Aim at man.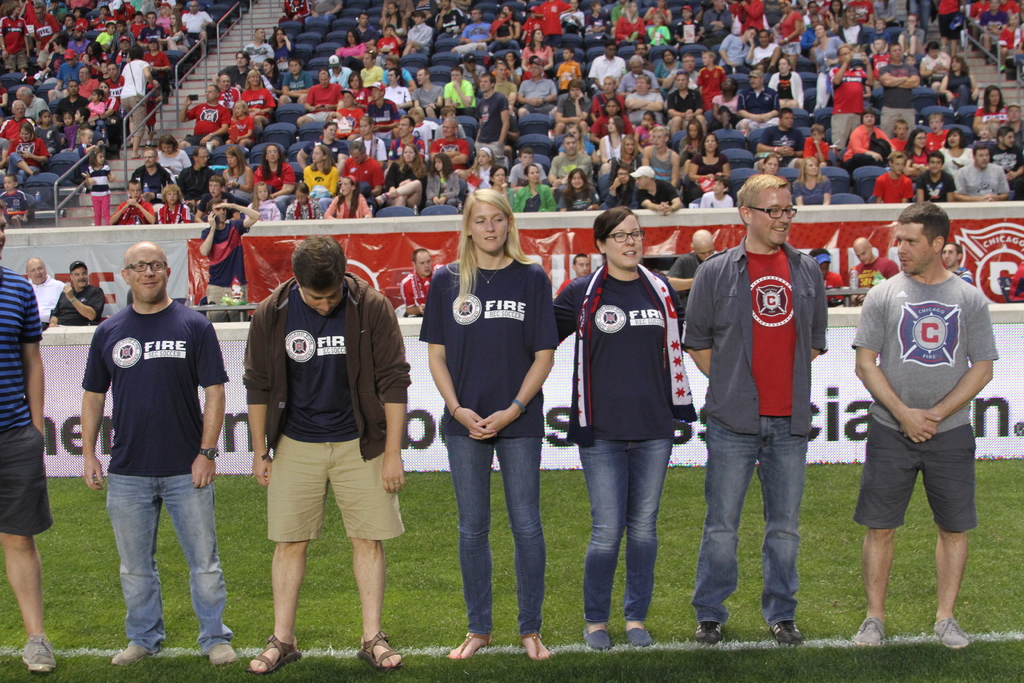
Aimed at 622:74:664:129.
